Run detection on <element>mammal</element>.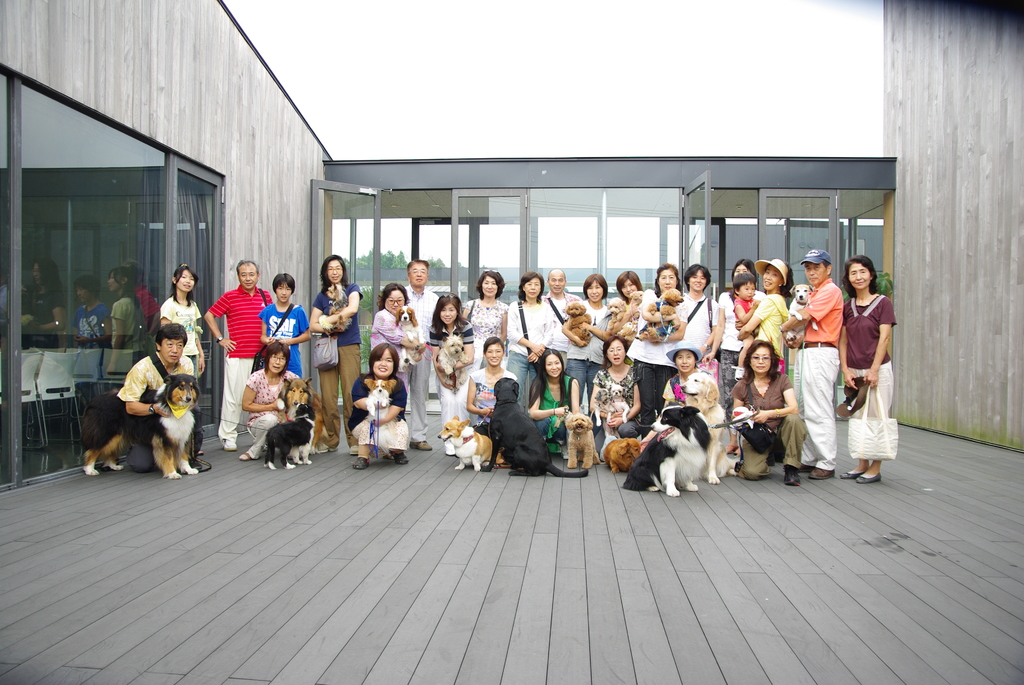
Result: pyautogui.locateOnScreen(201, 260, 277, 452).
